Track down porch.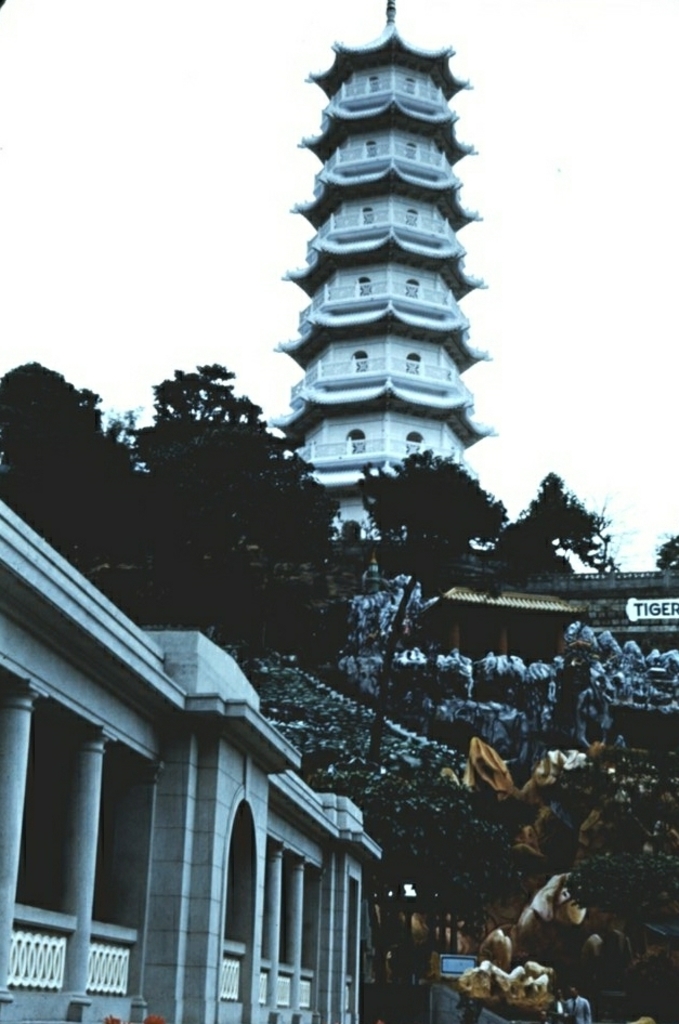
Tracked to 220 937 357 1013.
